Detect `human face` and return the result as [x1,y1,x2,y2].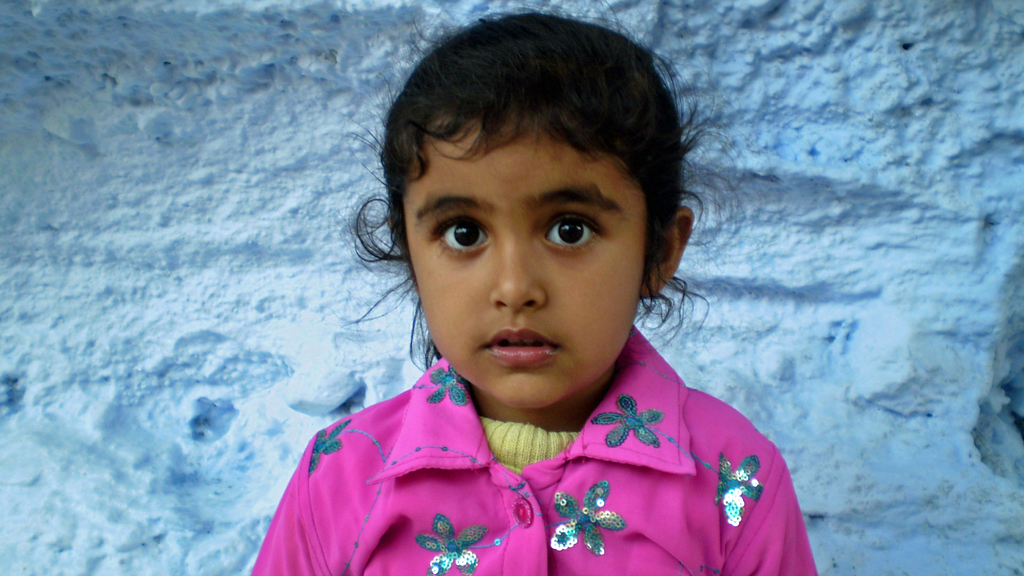
[402,118,644,409].
